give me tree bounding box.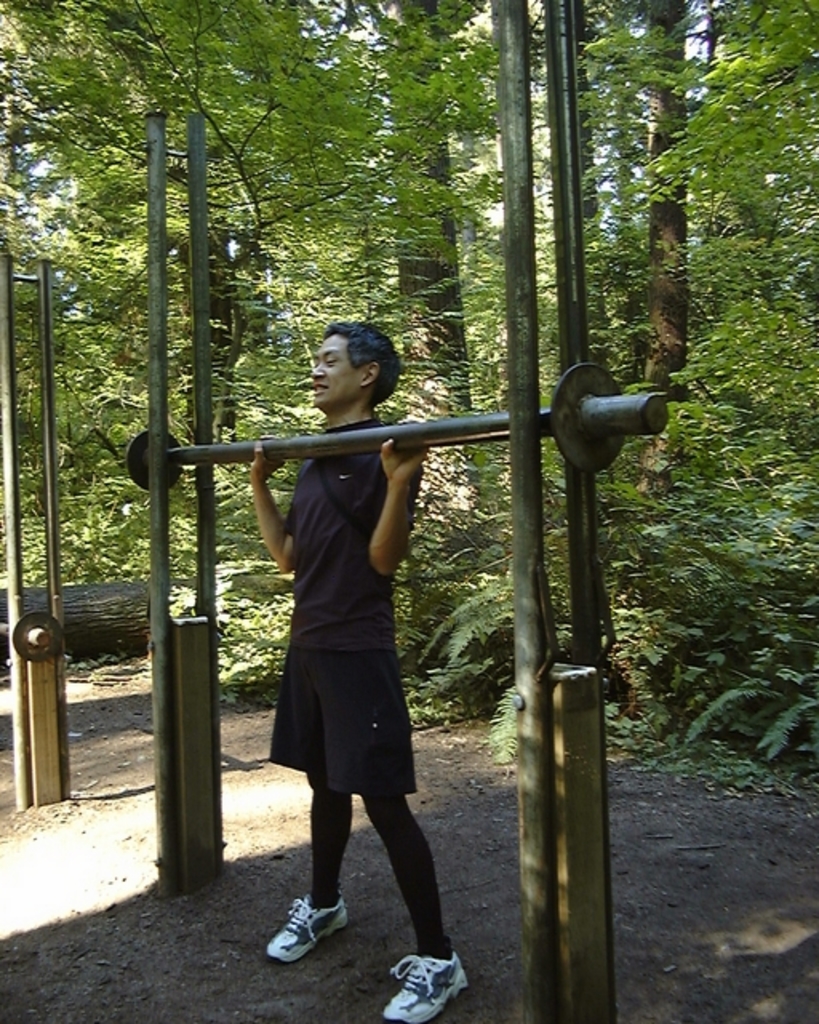
bbox=(0, 0, 174, 693).
